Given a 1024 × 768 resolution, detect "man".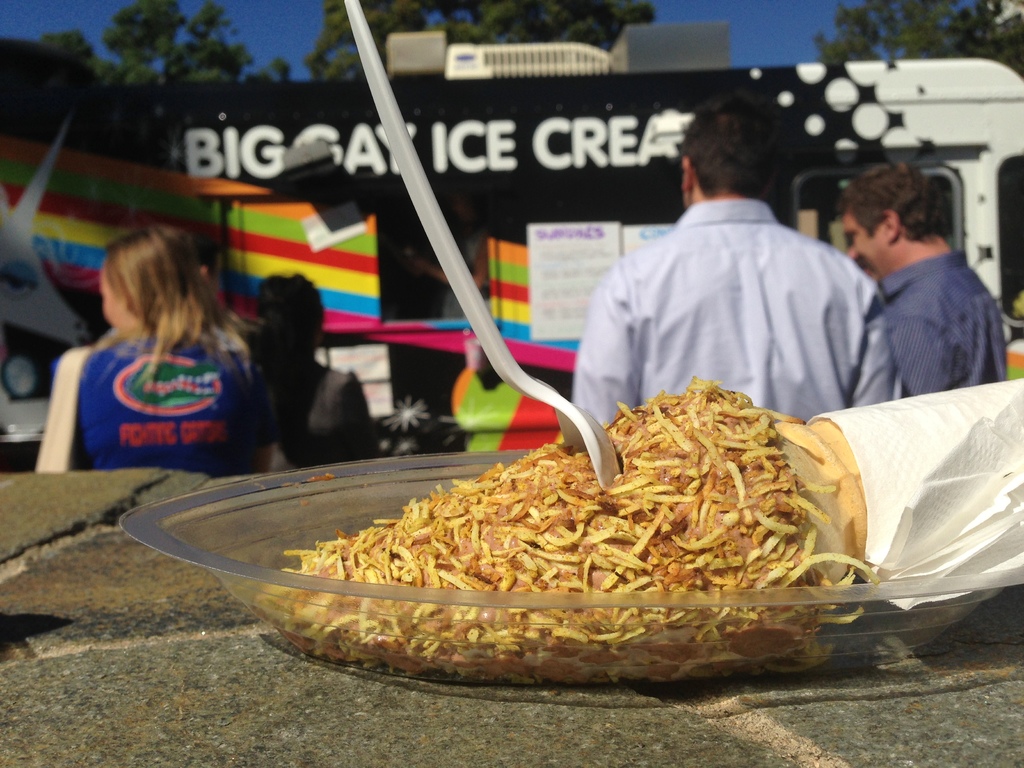
575, 102, 877, 428.
